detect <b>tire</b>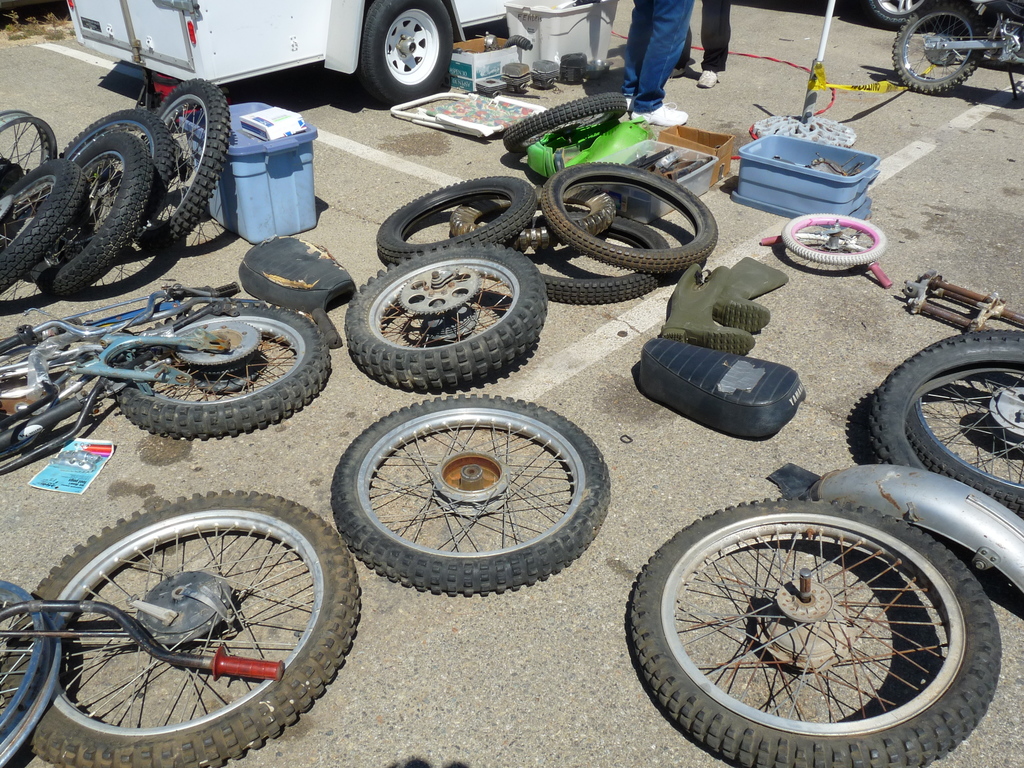
{"left": 358, "top": 0, "right": 452, "bottom": 102}
